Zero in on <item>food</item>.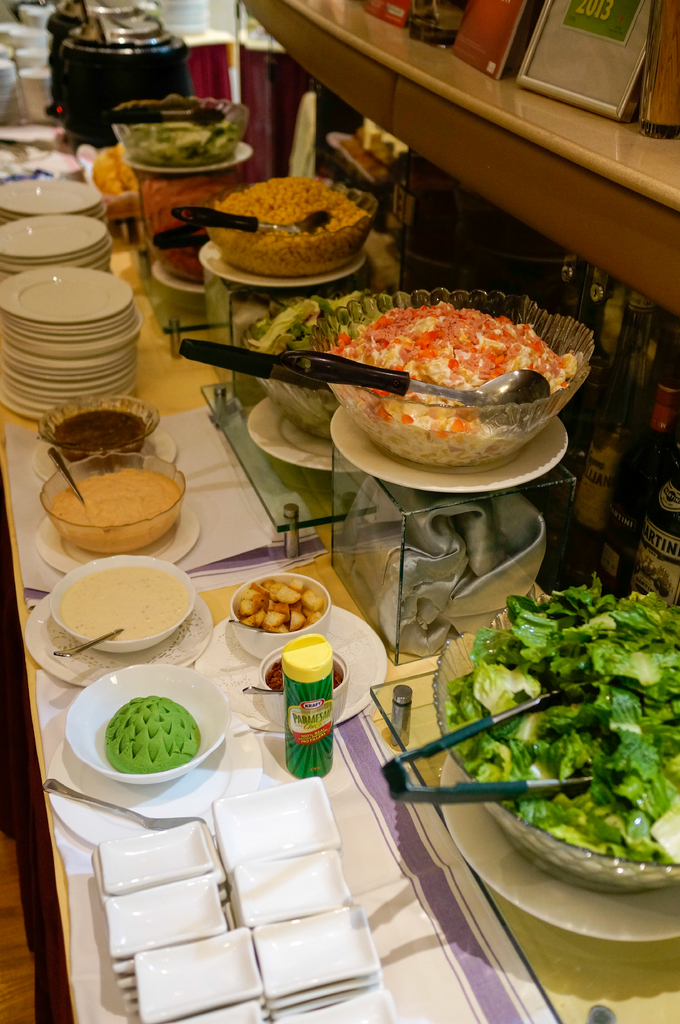
Zeroed in: select_region(140, 178, 241, 280).
